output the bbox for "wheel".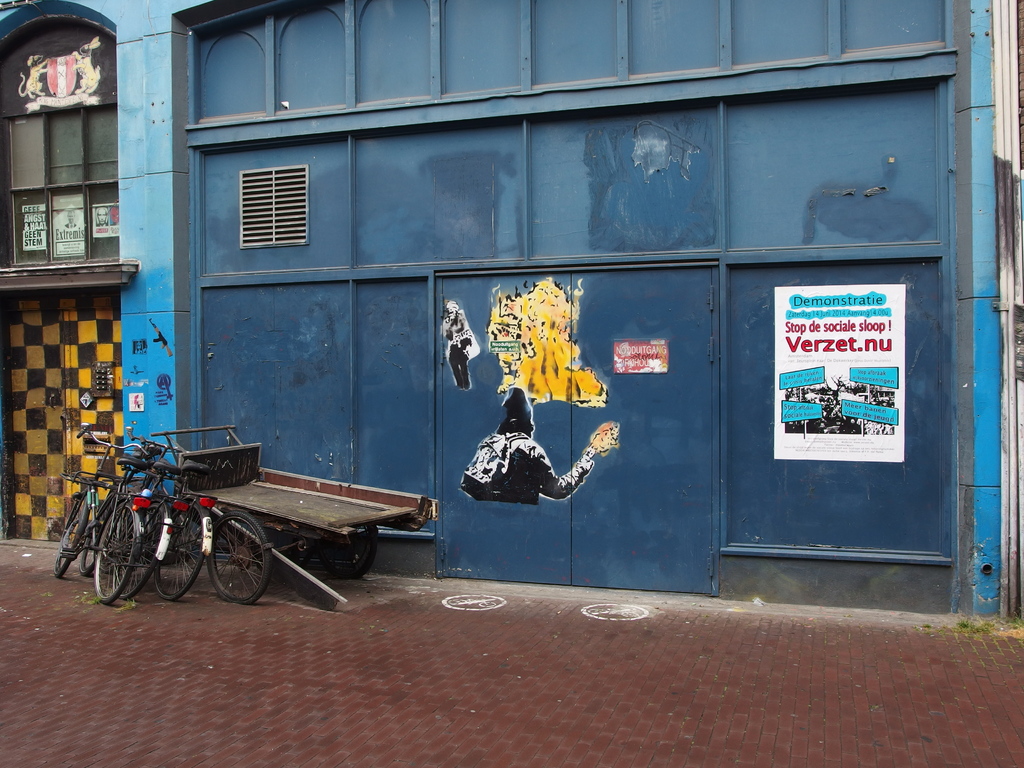
rect(154, 499, 223, 602).
